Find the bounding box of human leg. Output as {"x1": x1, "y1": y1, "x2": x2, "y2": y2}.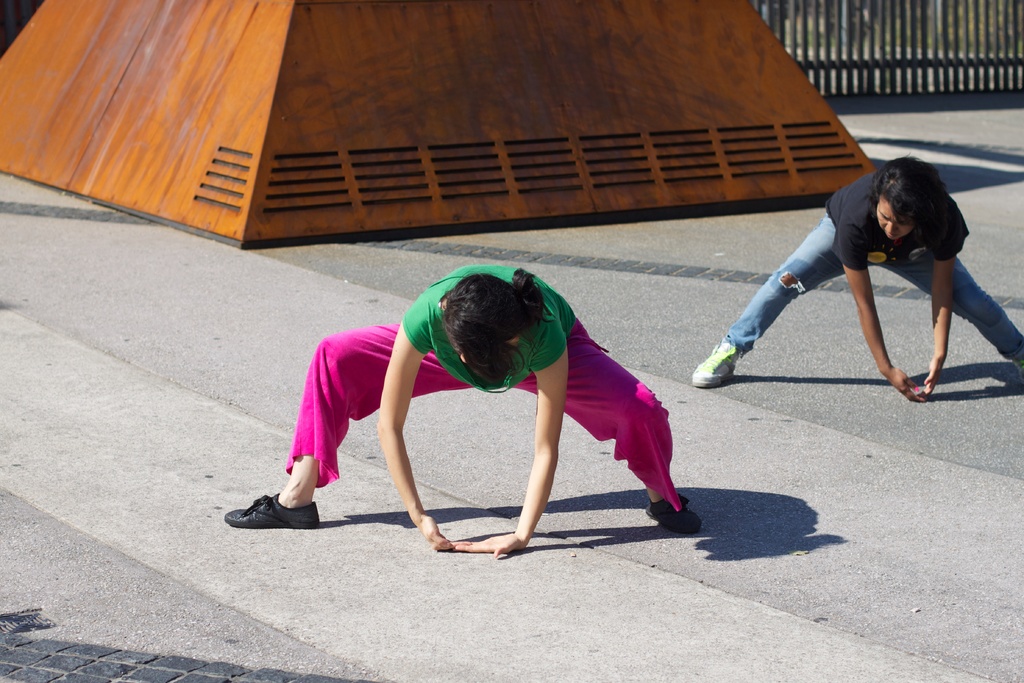
{"x1": 884, "y1": 238, "x2": 1023, "y2": 372}.
